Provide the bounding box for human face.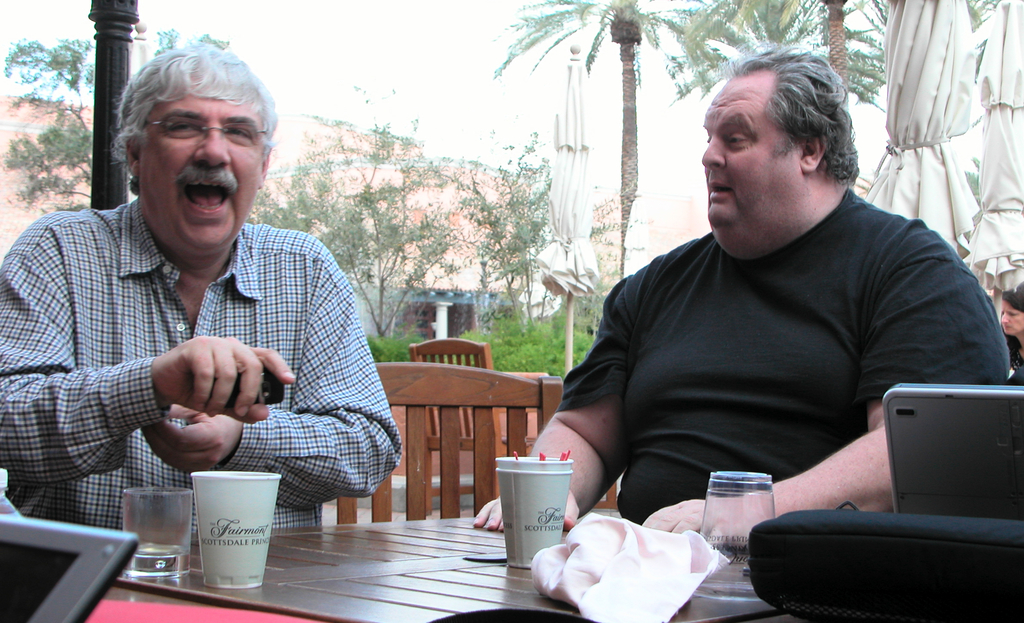
697 66 807 238.
